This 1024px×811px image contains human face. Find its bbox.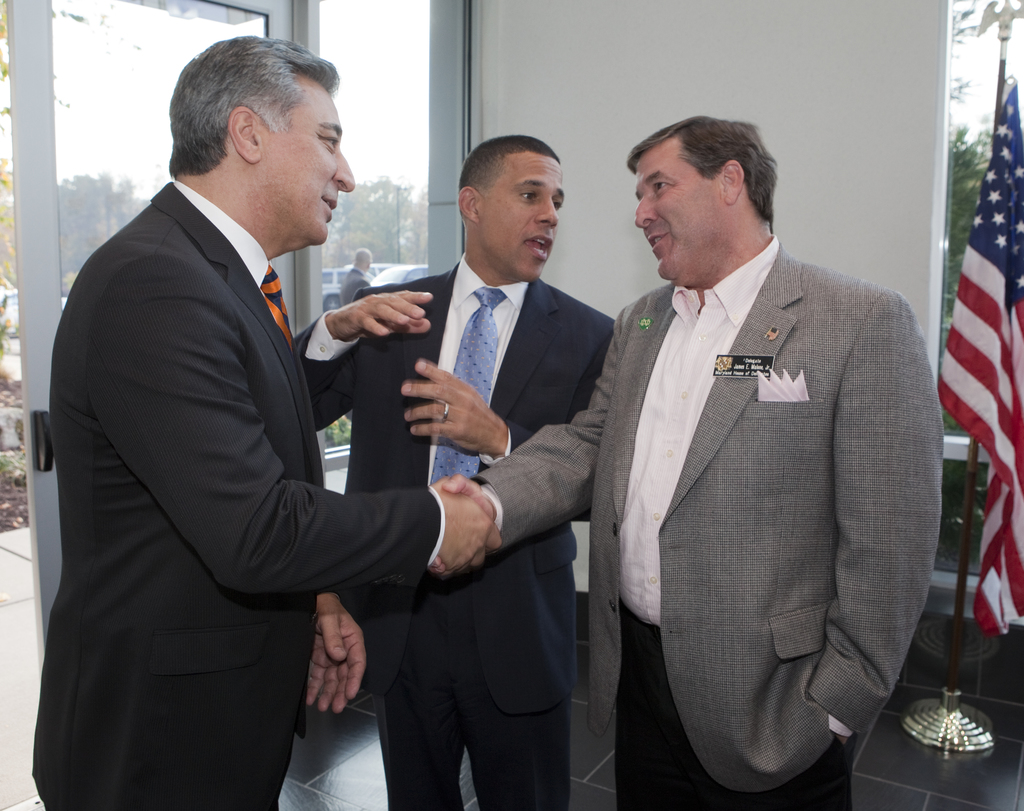
x1=481, y1=153, x2=564, y2=279.
